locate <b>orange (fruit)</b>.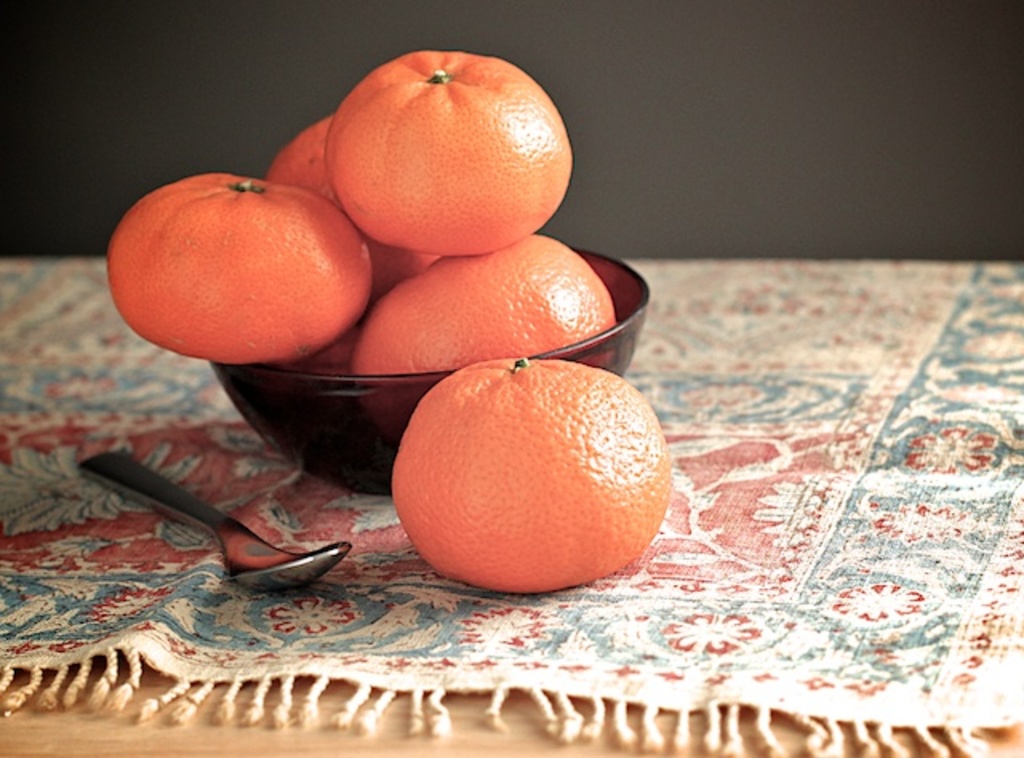
Bounding box: [x1=264, y1=118, x2=347, y2=209].
